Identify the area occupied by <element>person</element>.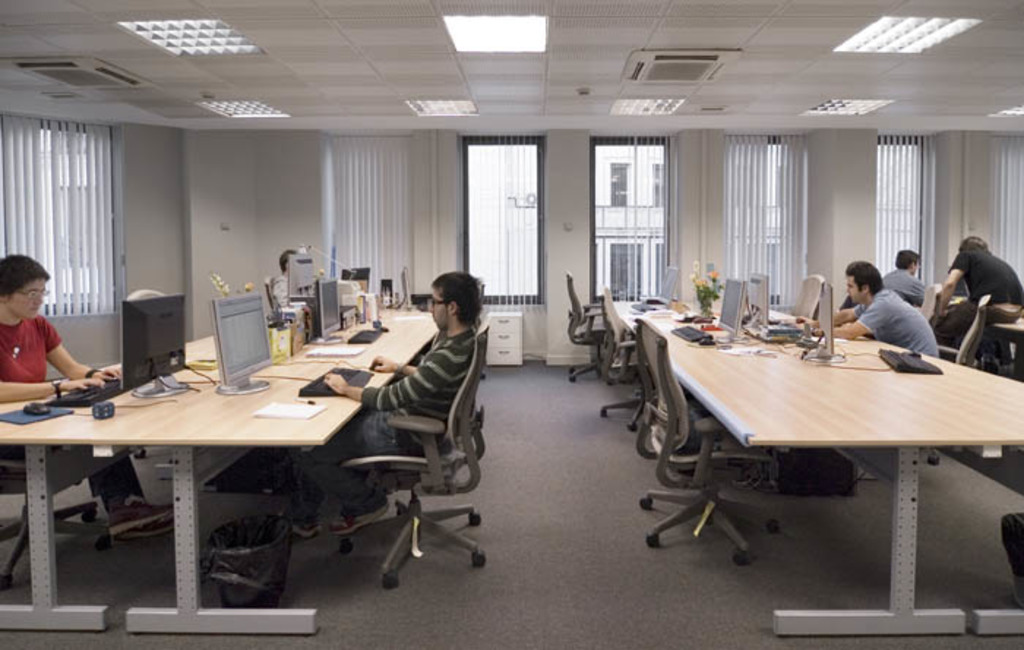
Area: <box>945,234,1023,365</box>.
